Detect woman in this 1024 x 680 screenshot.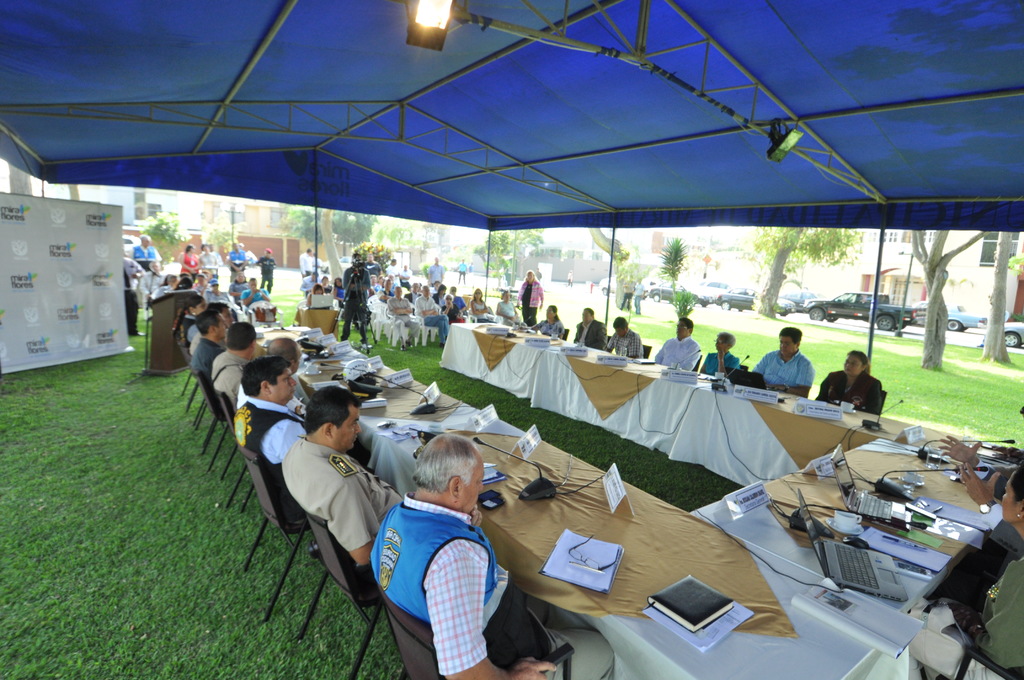
Detection: pyautogui.locateOnScreen(814, 349, 883, 416).
